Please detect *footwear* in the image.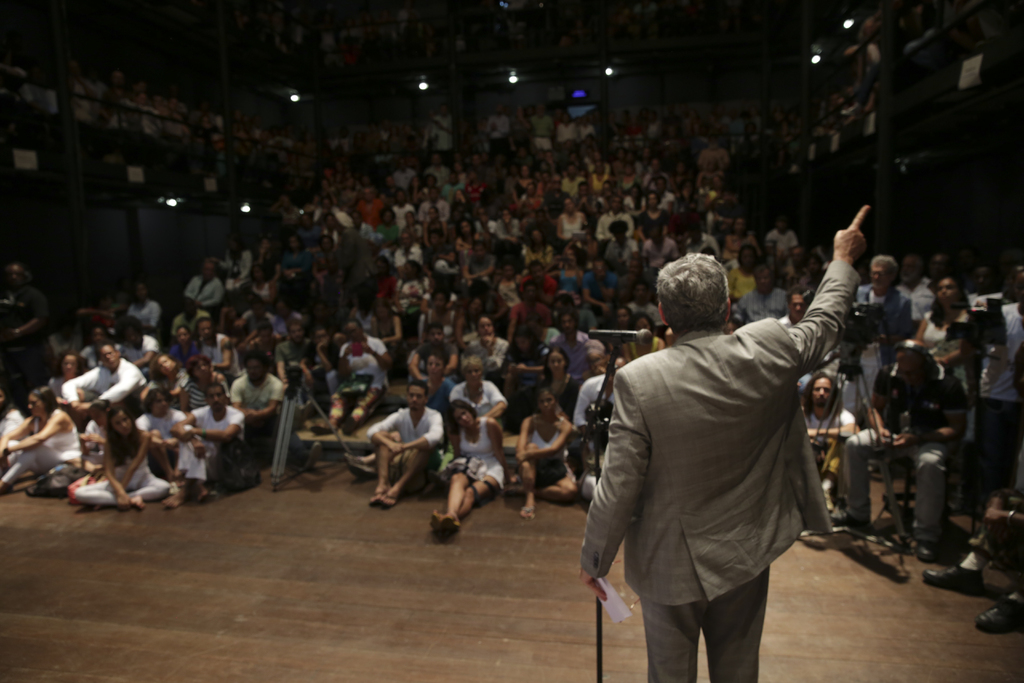
919 564 983 591.
